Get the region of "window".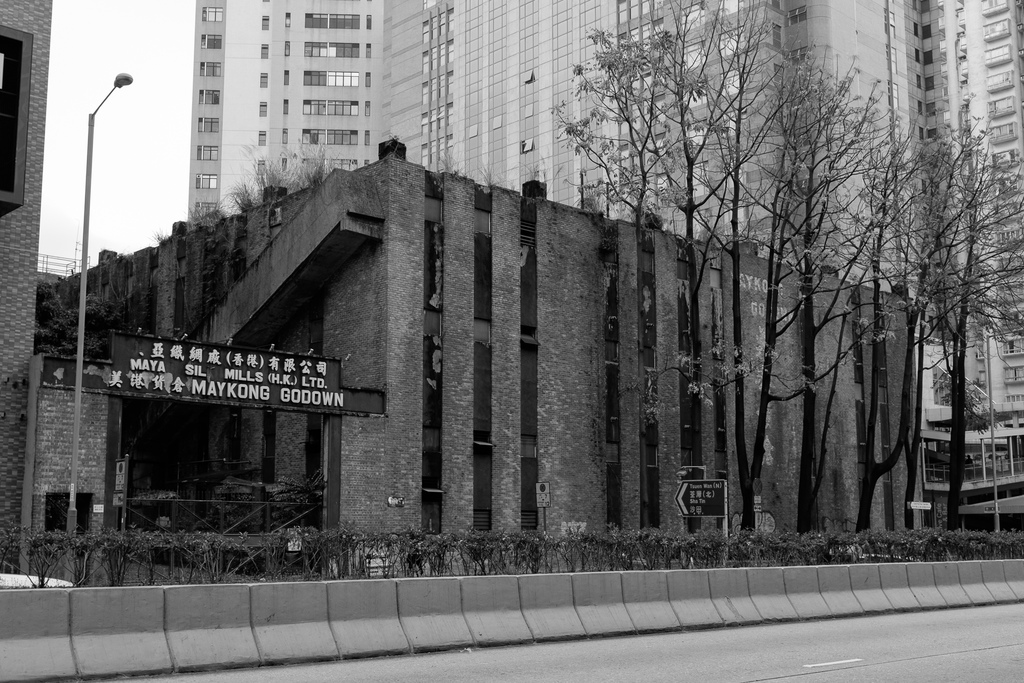
(771,21,781,47).
